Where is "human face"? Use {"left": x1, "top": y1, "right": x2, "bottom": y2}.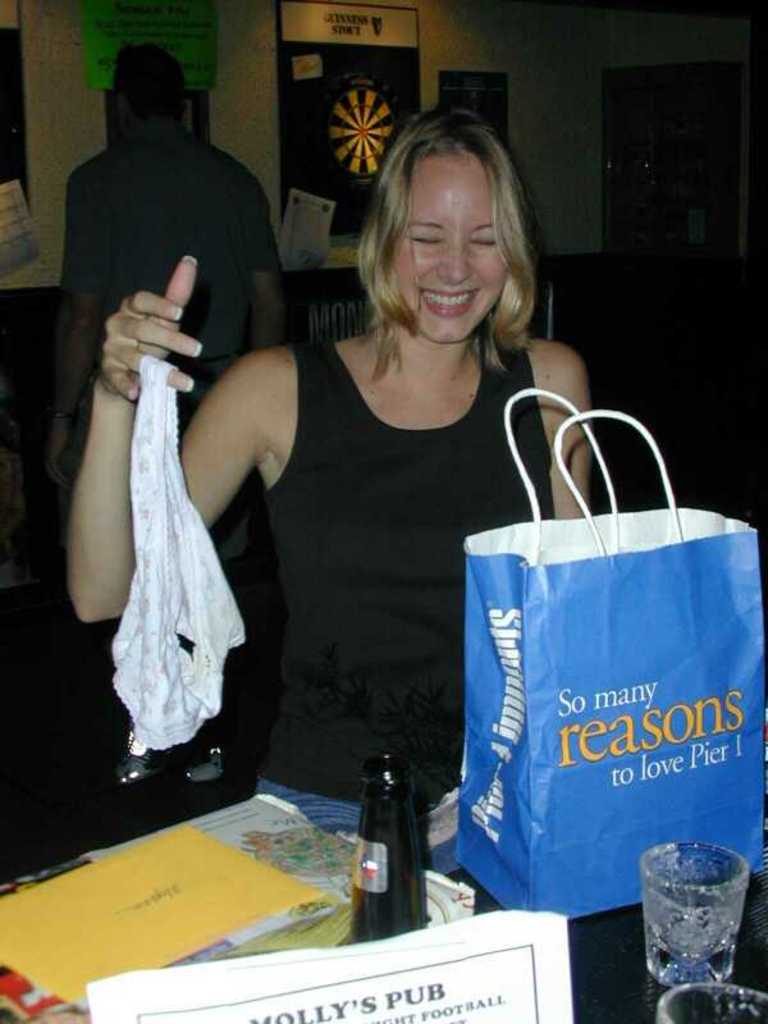
{"left": 394, "top": 157, "right": 503, "bottom": 343}.
